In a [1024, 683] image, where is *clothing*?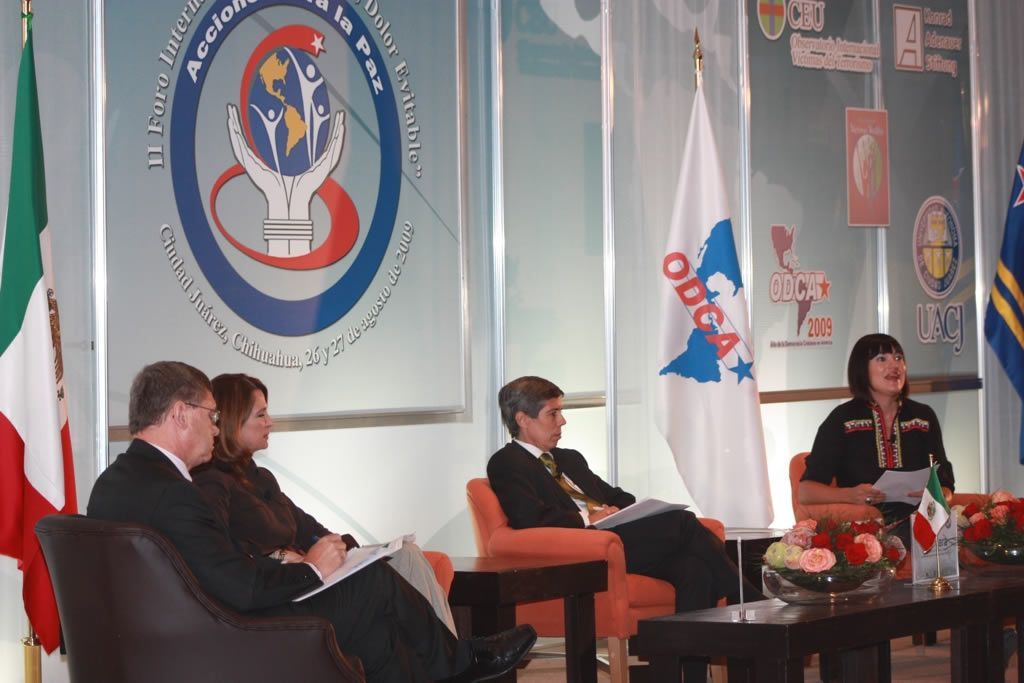
locate(808, 381, 956, 521).
